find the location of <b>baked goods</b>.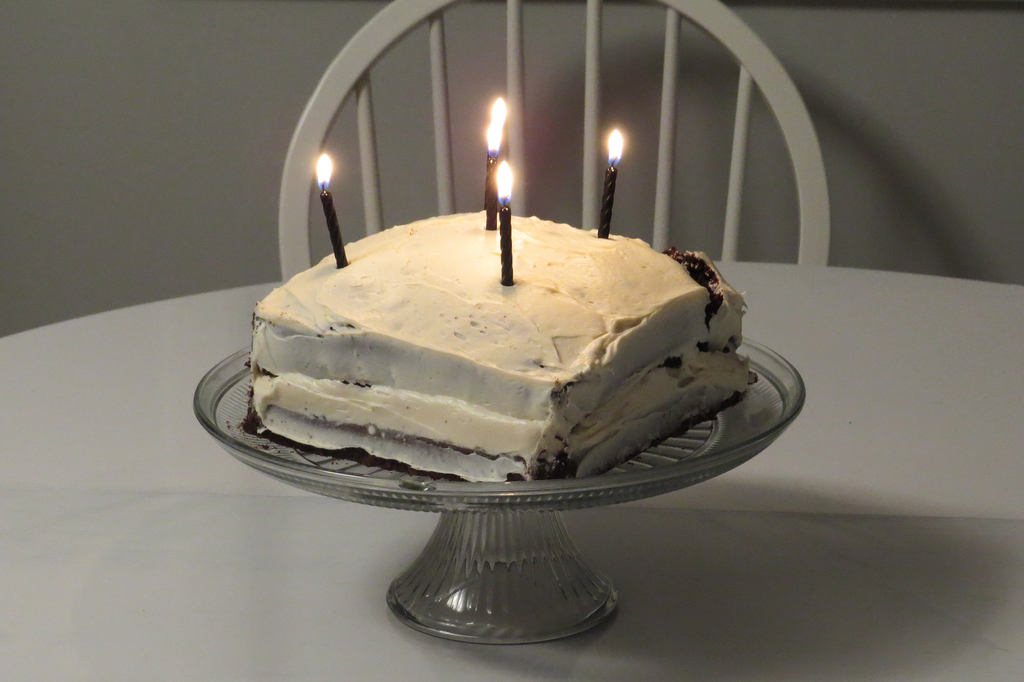
Location: 246/204/763/507.
